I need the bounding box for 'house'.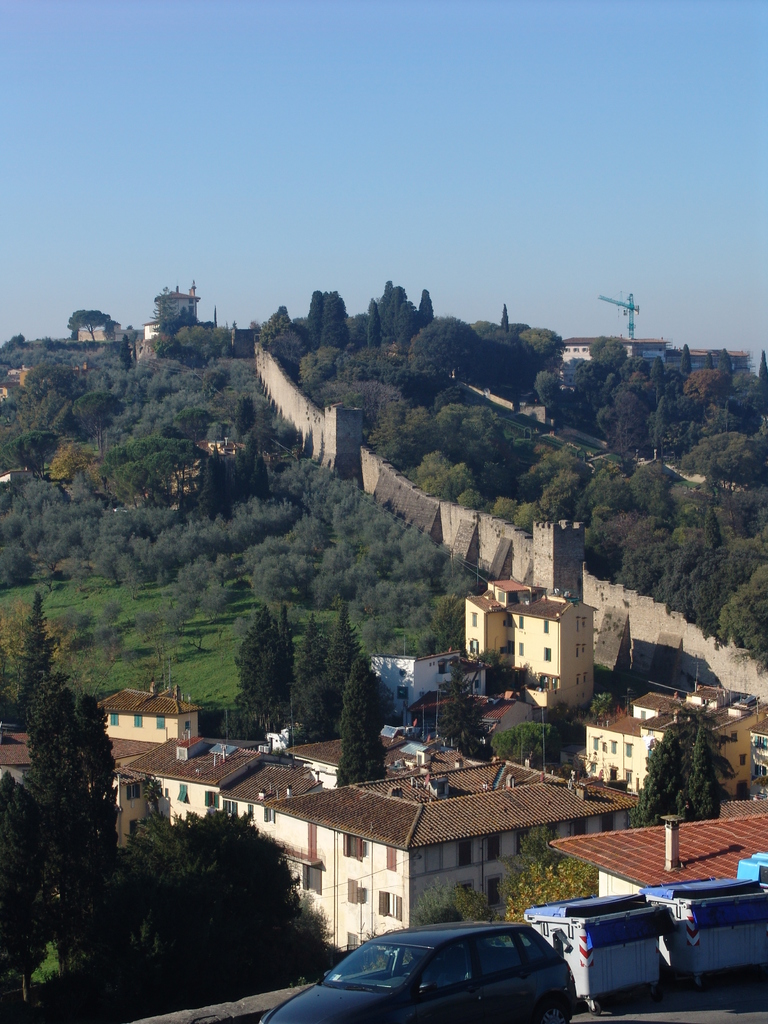
Here it is: region(508, 588, 592, 713).
